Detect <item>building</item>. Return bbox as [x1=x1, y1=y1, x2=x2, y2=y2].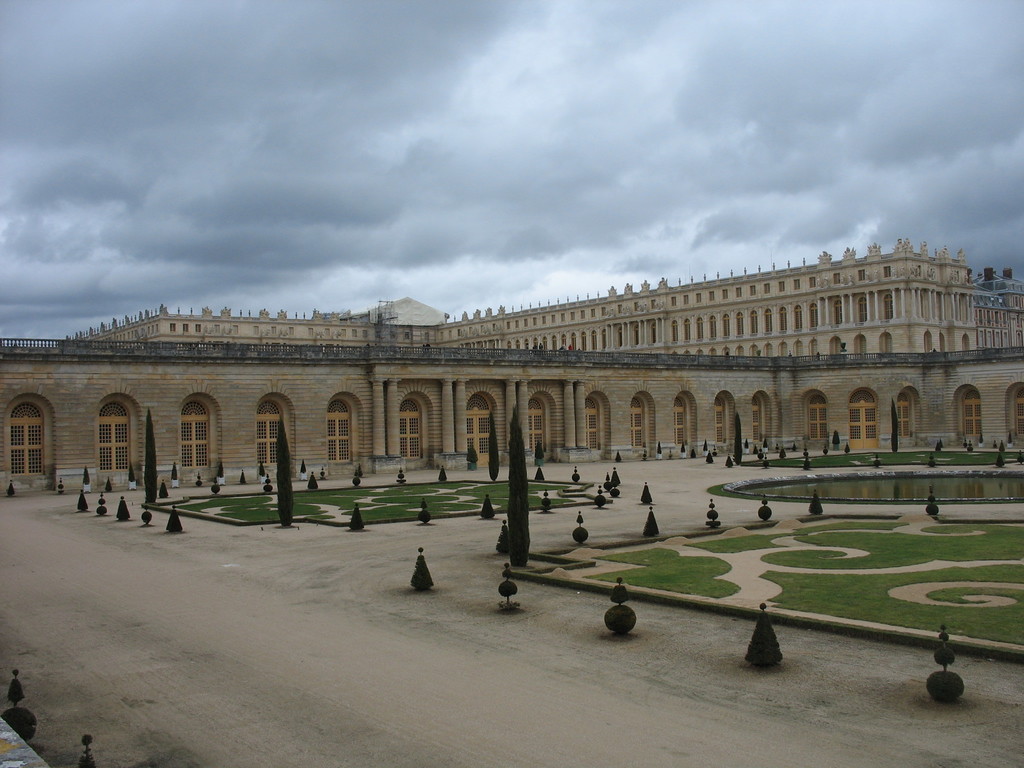
[x1=0, y1=233, x2=1023, y2=498].
